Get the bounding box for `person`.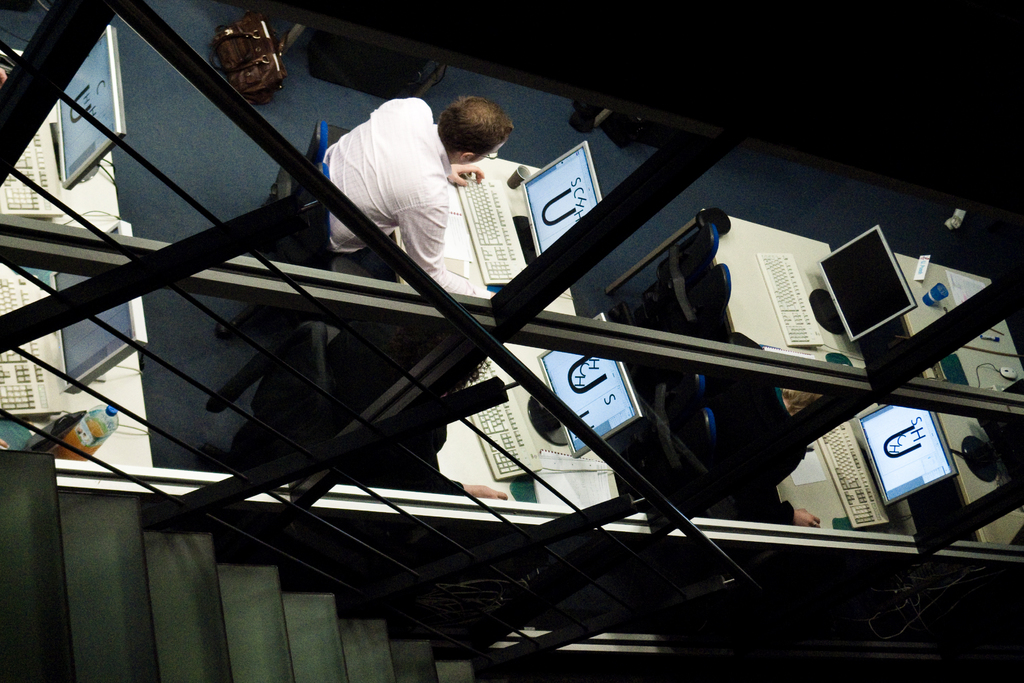
(664,333,826,525).
